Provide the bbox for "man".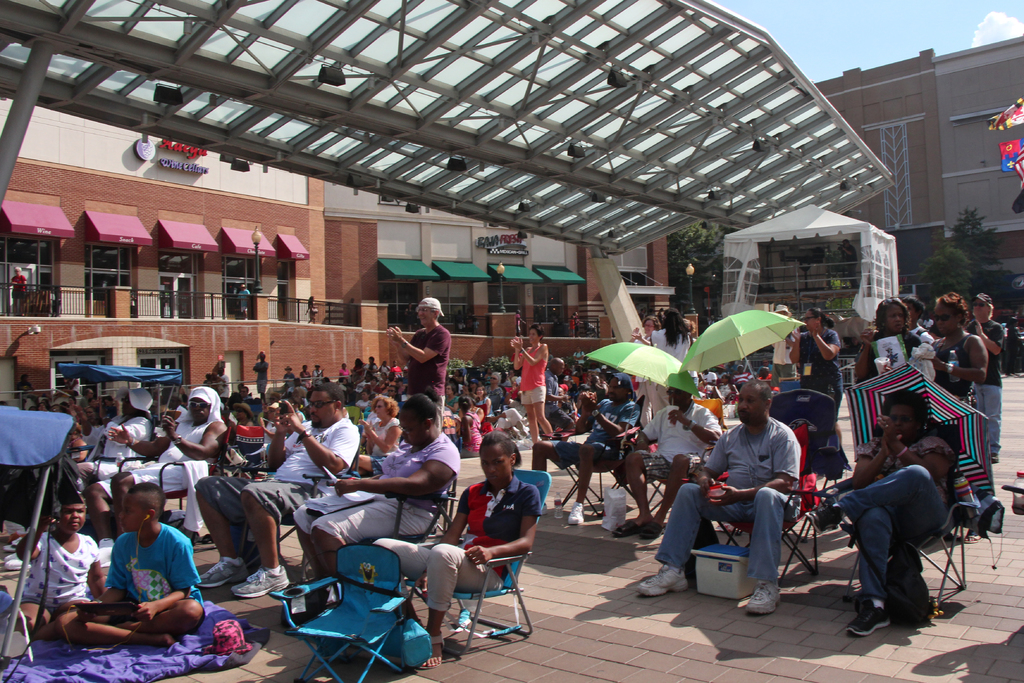
x1=383, y1=380, x2=392, y2=397.
